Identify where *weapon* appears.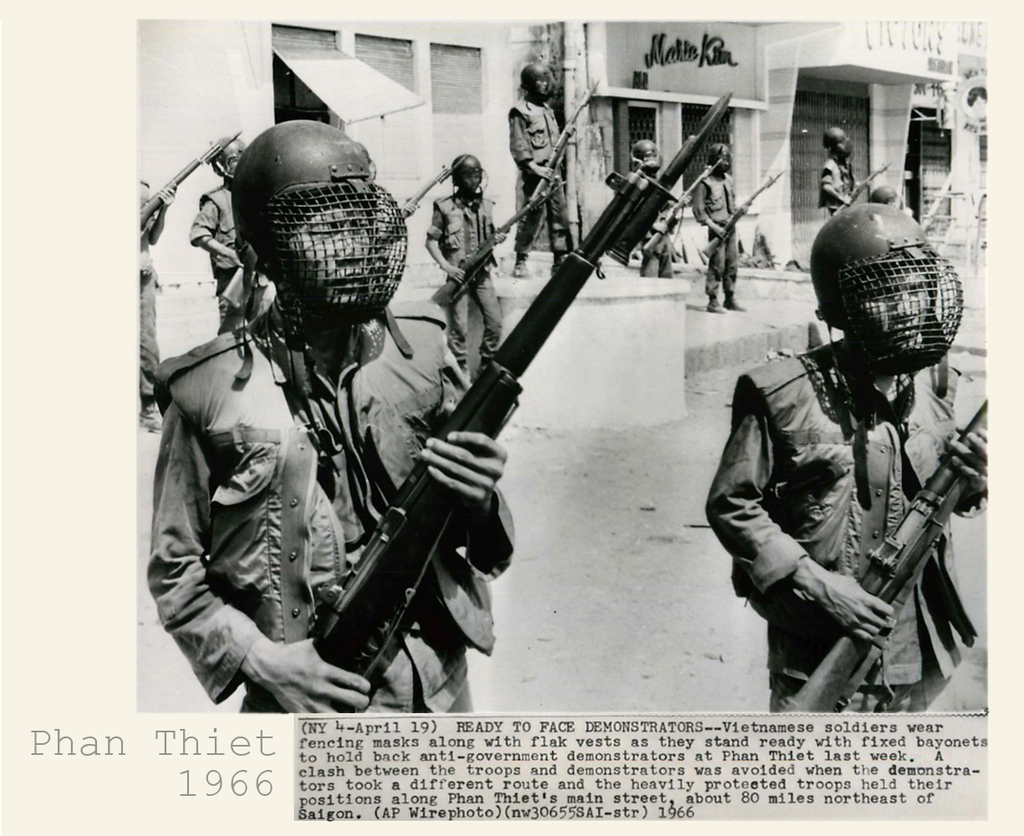
Appears at 700:165:792:270.
